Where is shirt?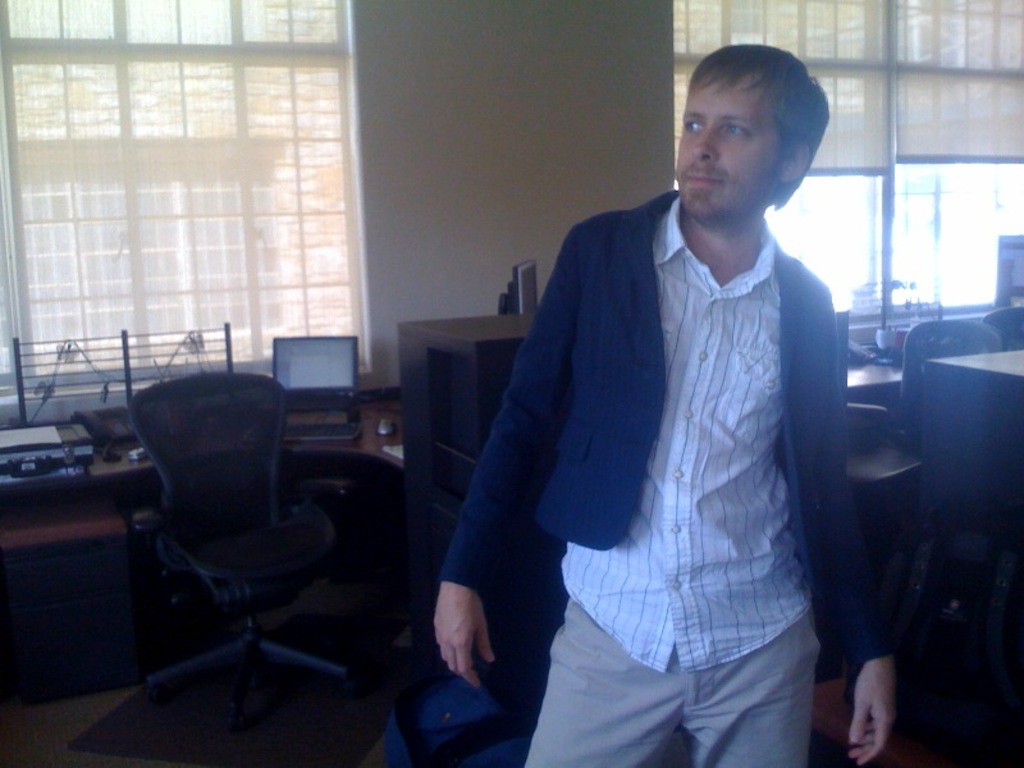
bbox=(562, 201, 808, 668).
